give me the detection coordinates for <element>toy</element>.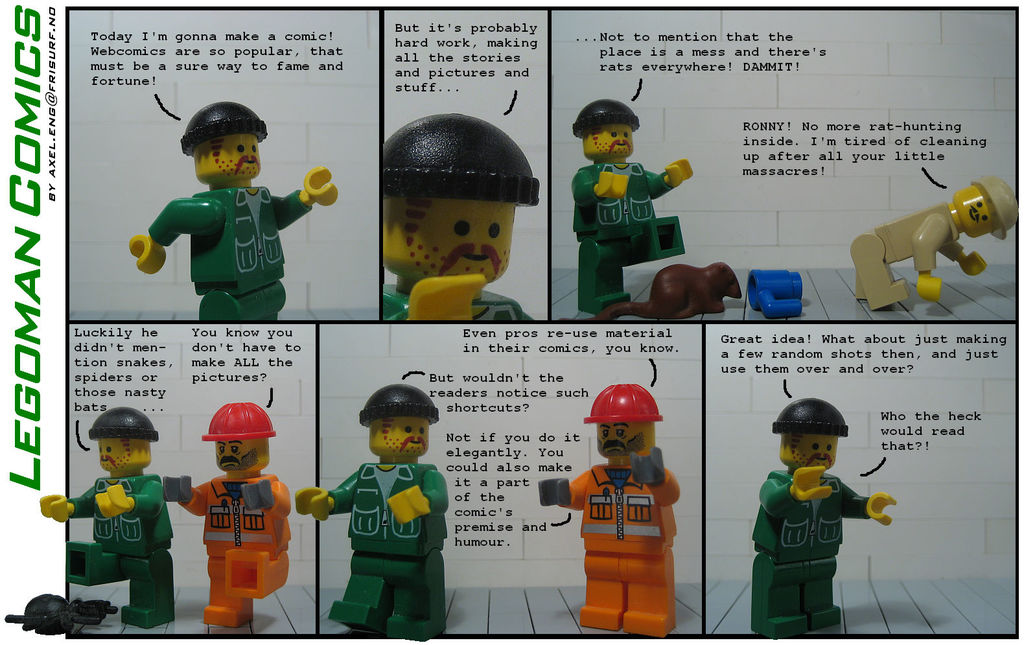
bbox(131, 99, 336, 326).
